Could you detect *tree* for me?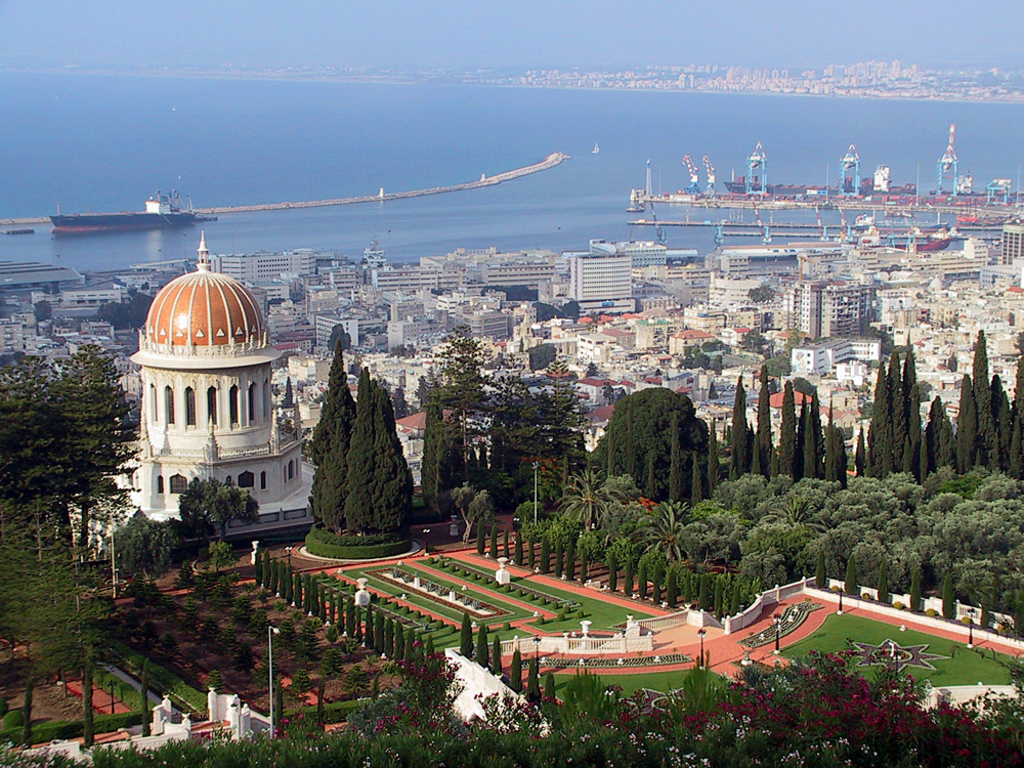
Detection result: (303, 572, 312, 612).
